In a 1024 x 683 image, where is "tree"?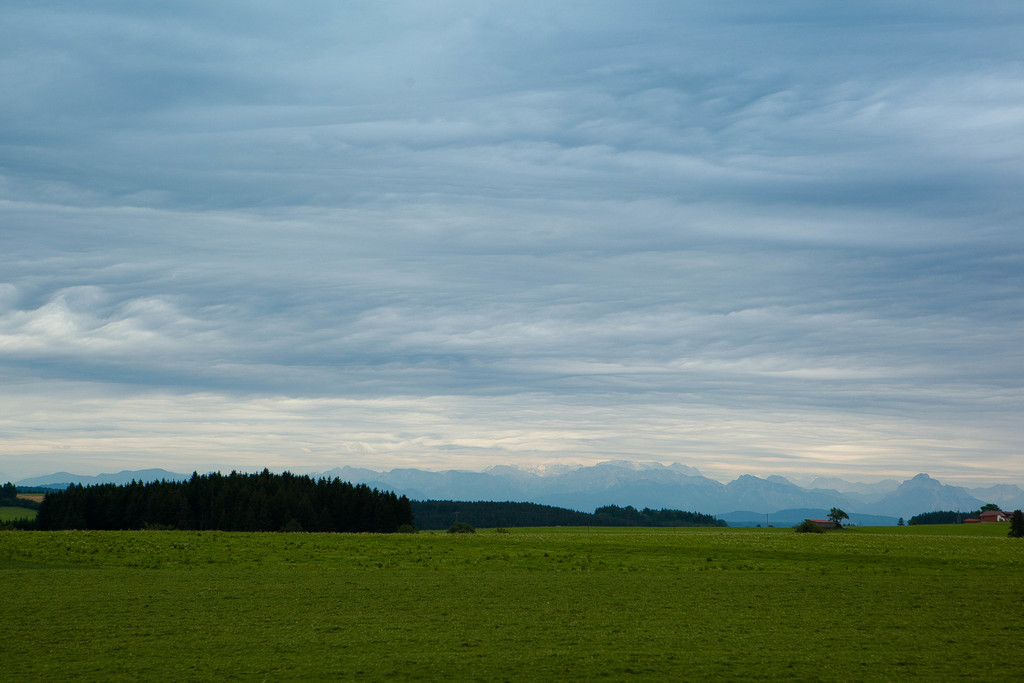
bbox=[0, 479, 31, 513].
